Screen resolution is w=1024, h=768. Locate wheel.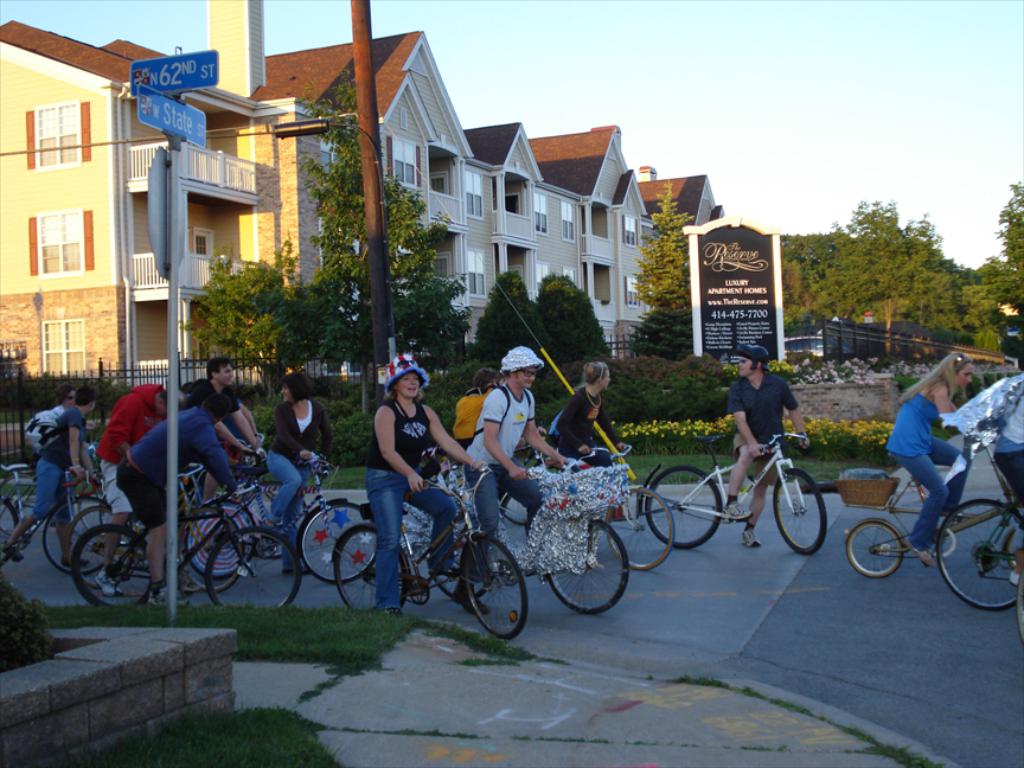
{"x1": 325, "y1": 525, "x2": 412, "y2": 619}.
